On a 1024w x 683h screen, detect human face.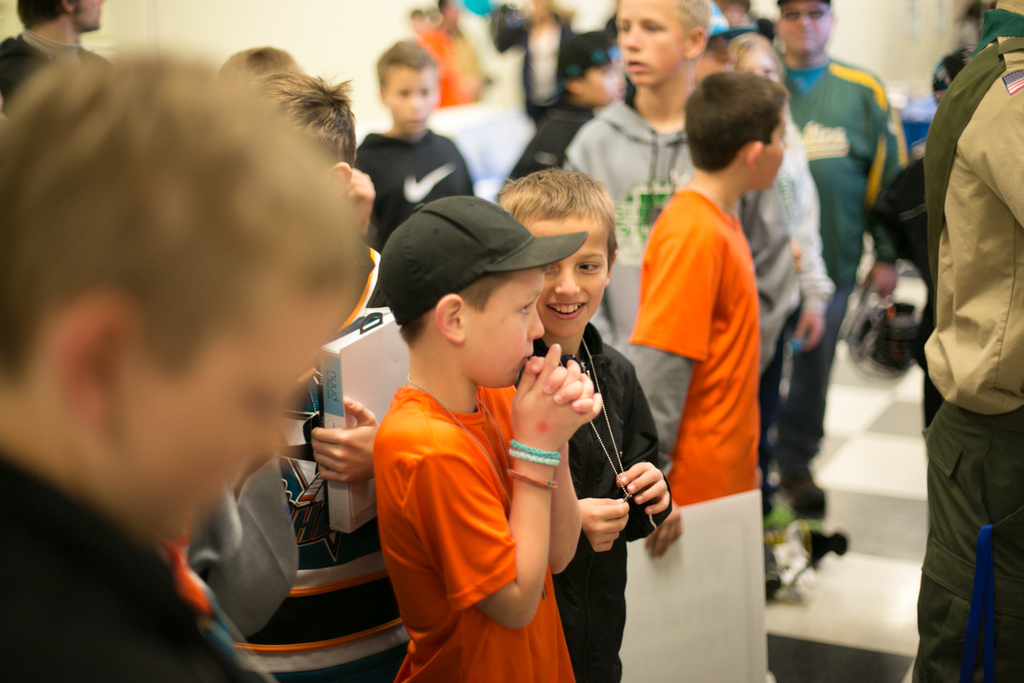
[left=524, top=220, right=609, bottom=336].
